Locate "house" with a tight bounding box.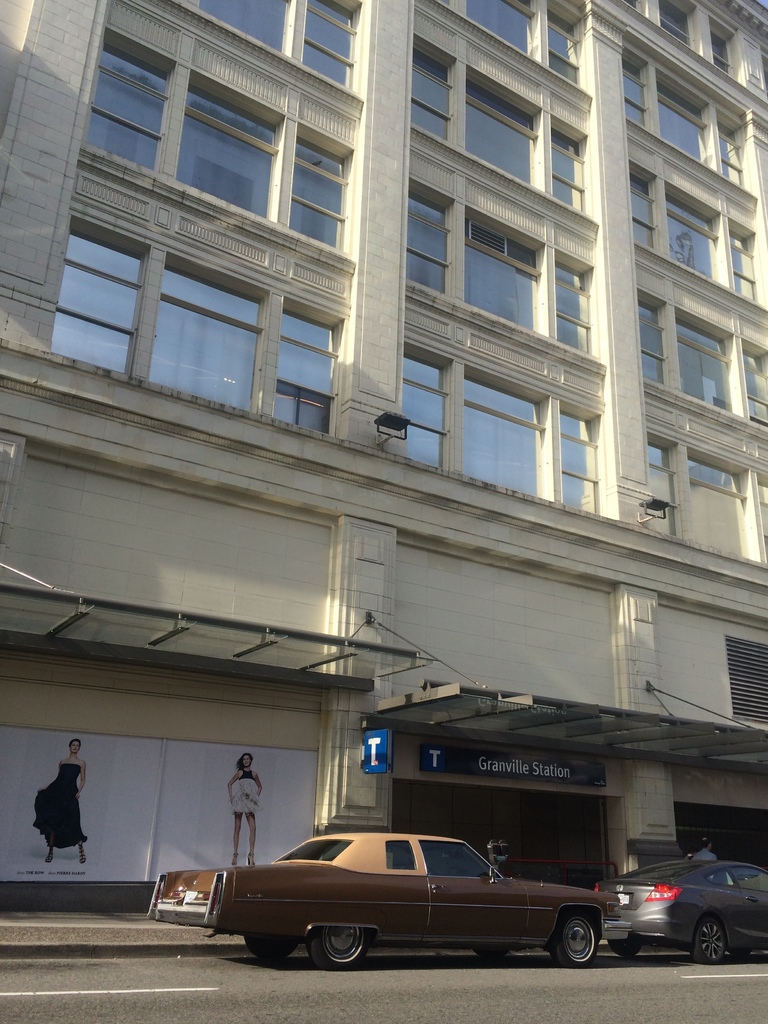
locate(0, 0, 767, 909).
